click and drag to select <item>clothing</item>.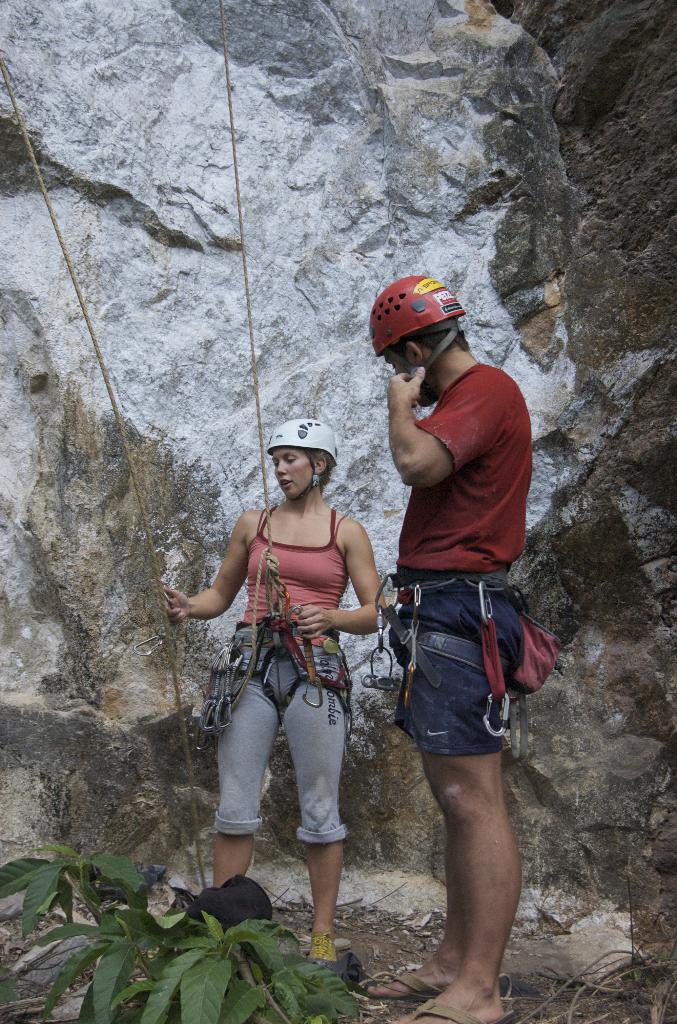
Selection: (x1=396, y1=359, x2=530, y2=755).
